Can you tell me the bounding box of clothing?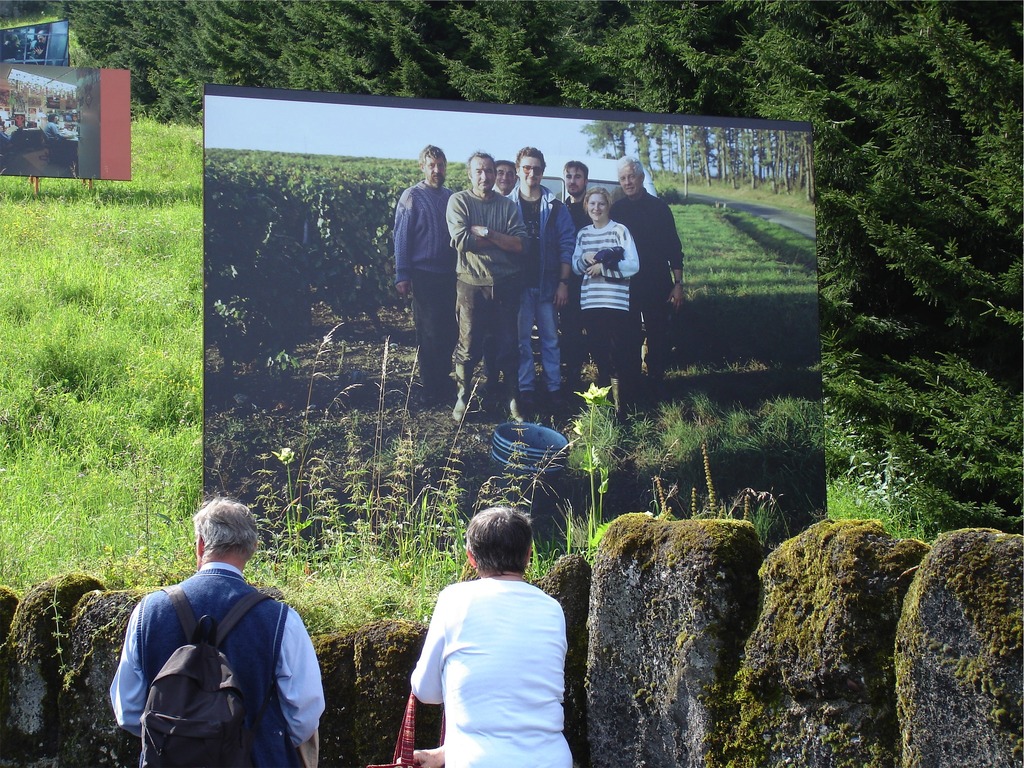
400/546/577/758.
